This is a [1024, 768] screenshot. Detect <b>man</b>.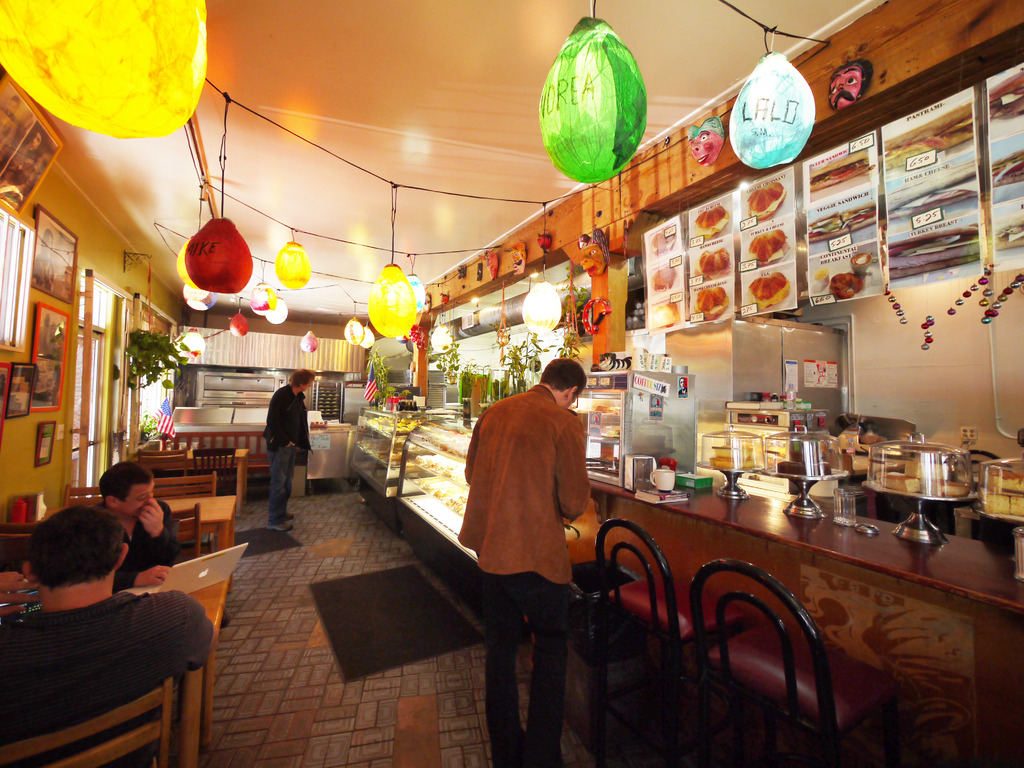
{"x1": 1, "y1": 504, "x2": 214, "y2": 767}.
